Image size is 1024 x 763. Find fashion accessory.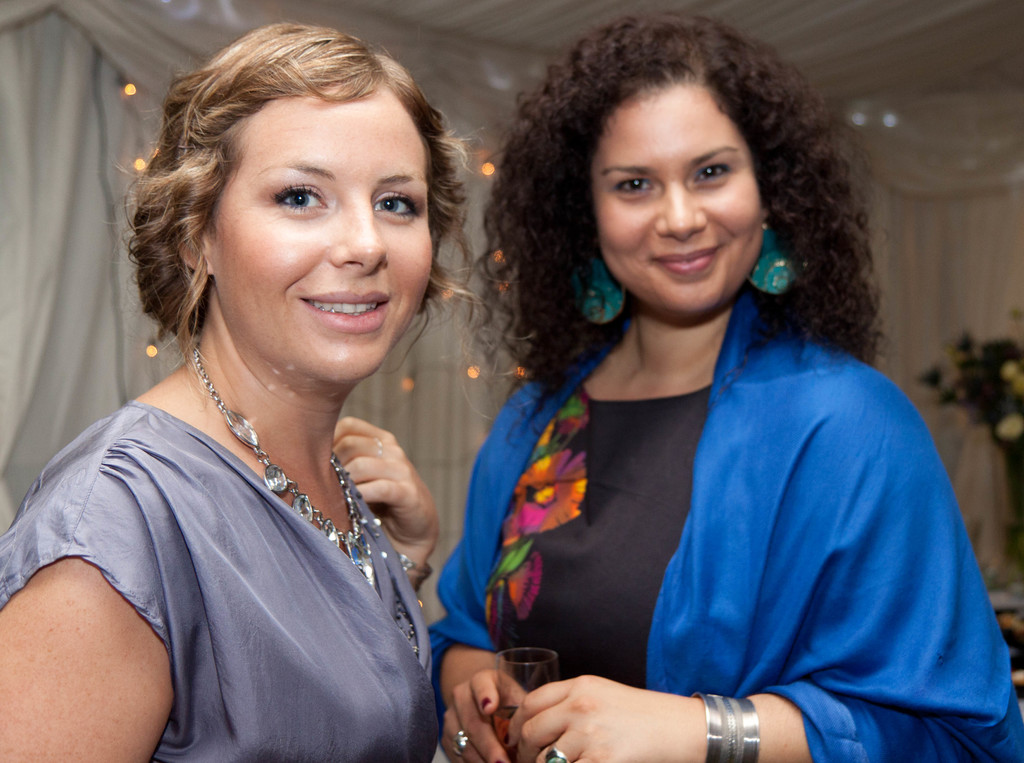
{"left": 193, "top": 342, "right": 379, "bottom": 605}.
